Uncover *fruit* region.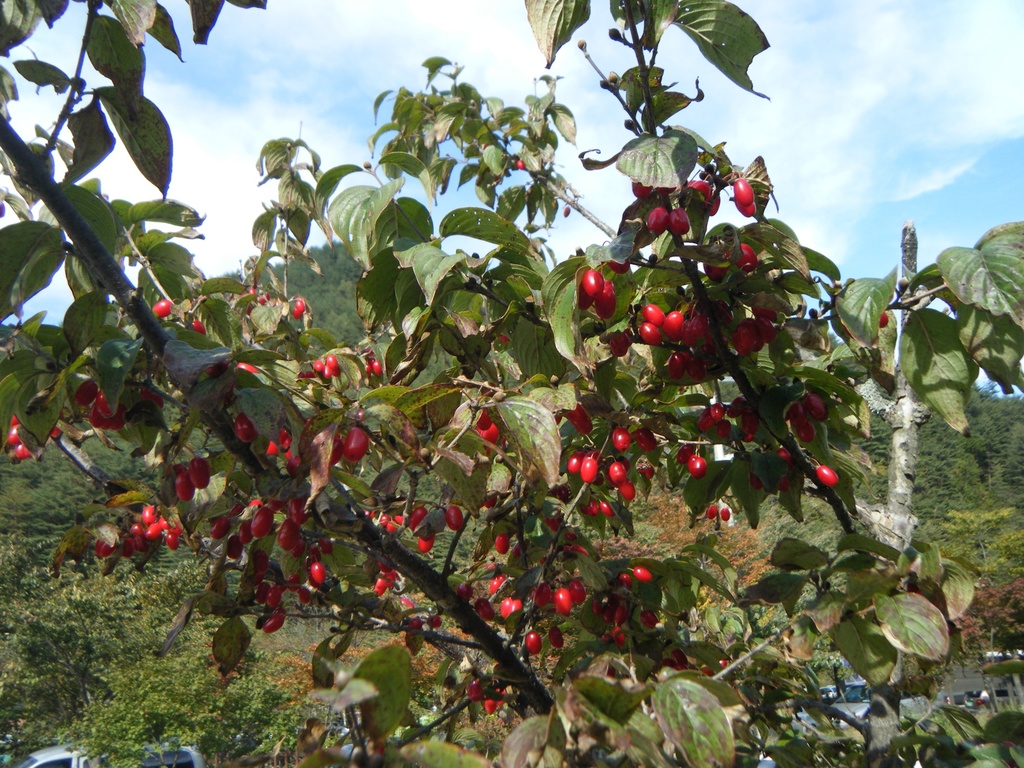
Uncovered: bbox=[365, 365, 371, 378].
